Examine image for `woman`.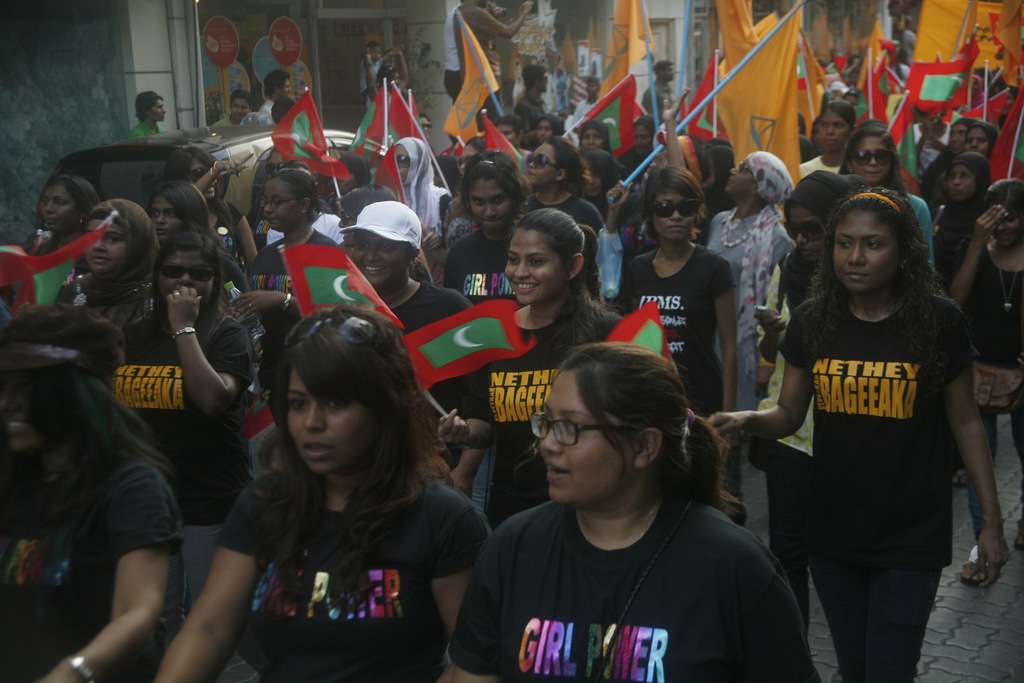
Examination result: left=24, top=176, right=105, bottom=257.
